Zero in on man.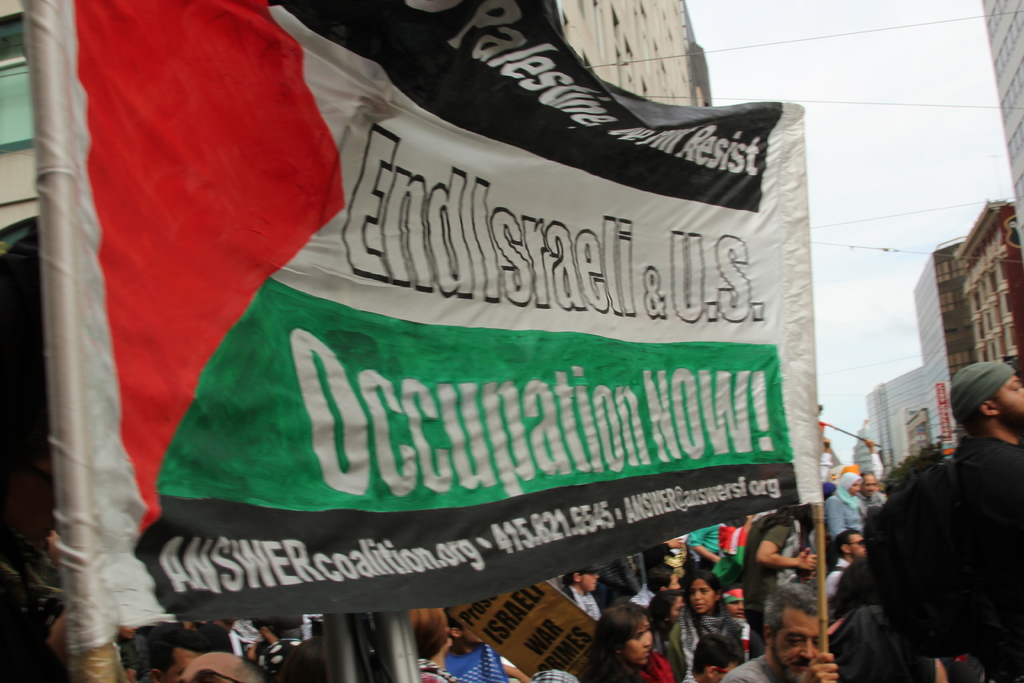
Zeroed in: [left=148, top=626, right=202, bottom=682].
